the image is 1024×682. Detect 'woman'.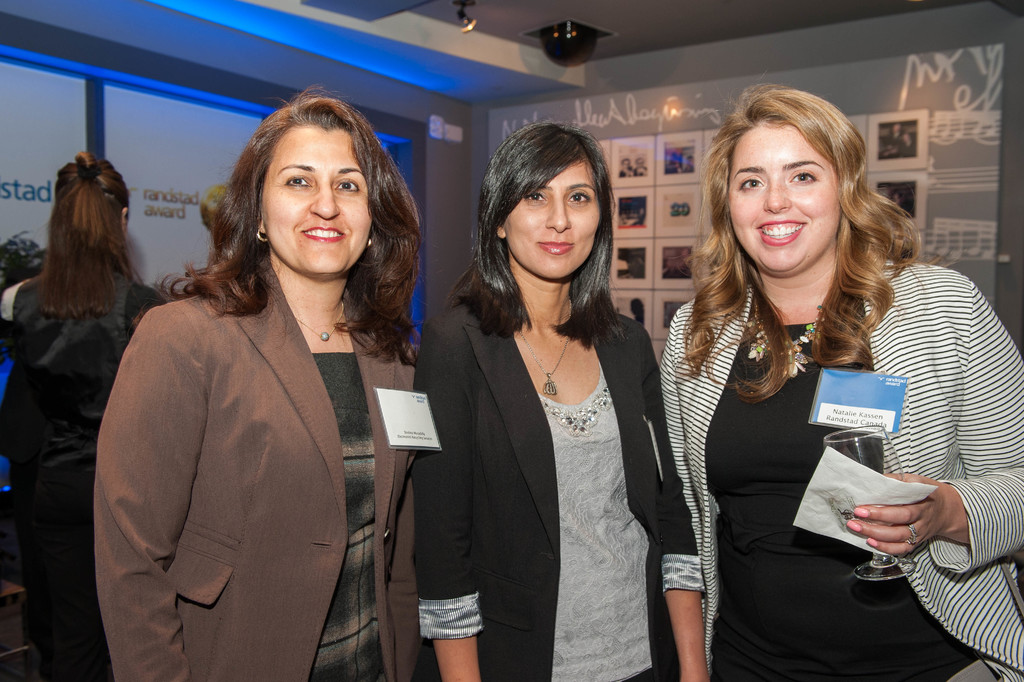
Detection: 428,146,681,647.
